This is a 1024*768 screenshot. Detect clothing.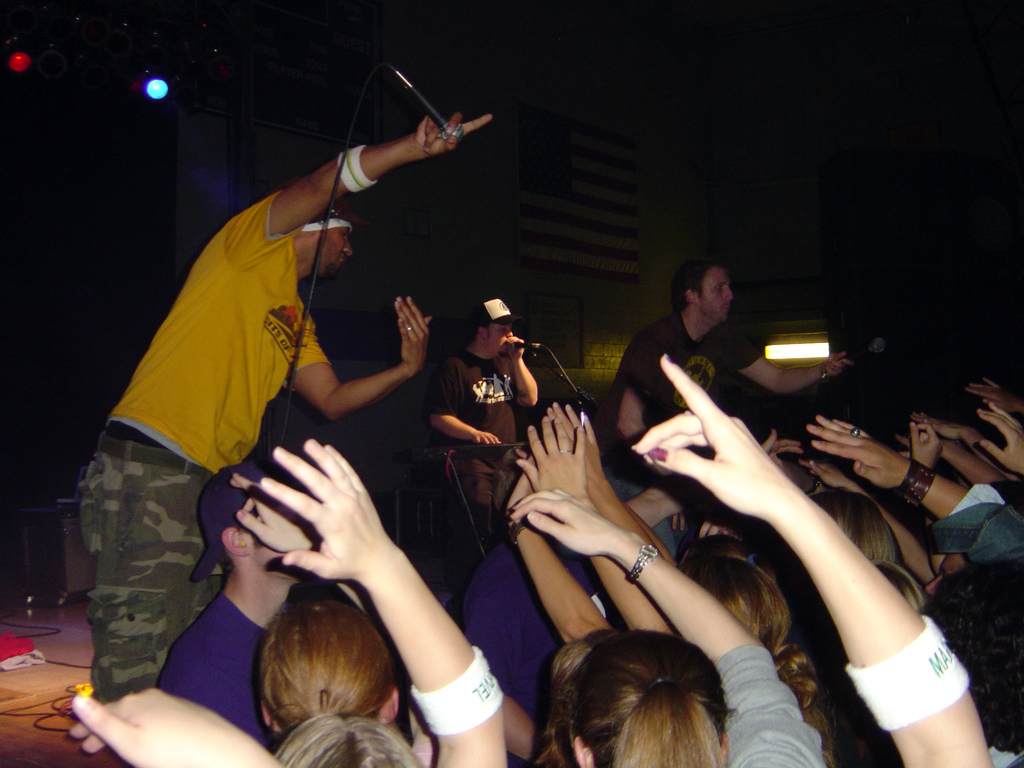
(65, 186, 337, 710).
